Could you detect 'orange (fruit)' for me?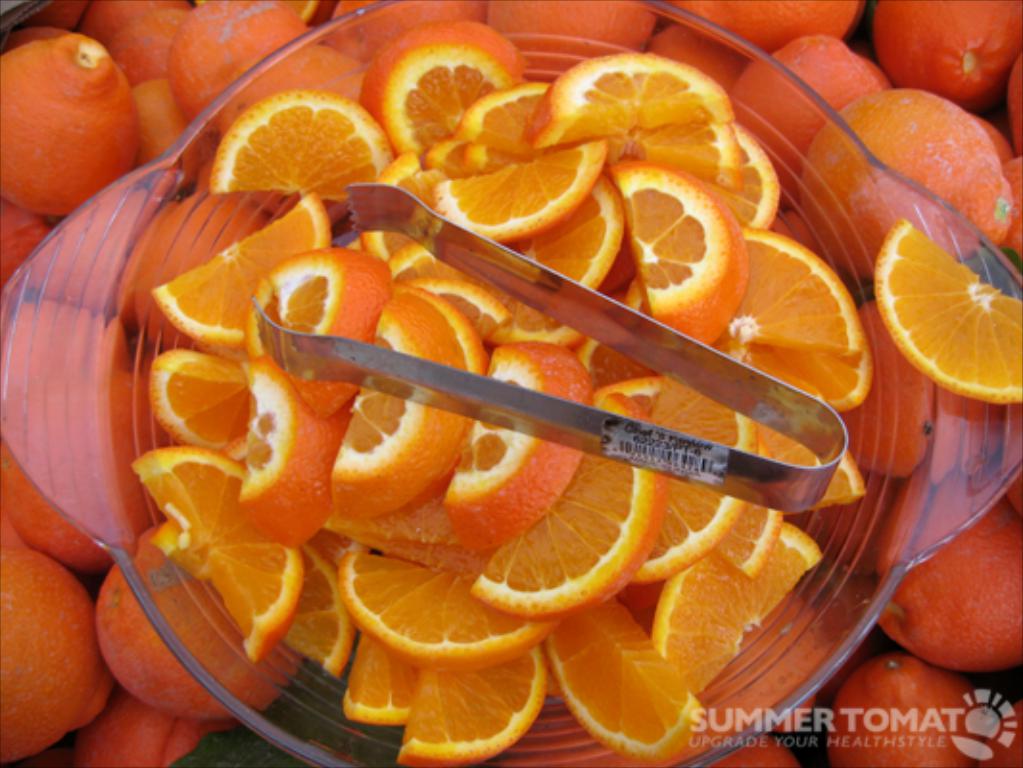
Detection result: select_region(205, 81, 380, 200).
